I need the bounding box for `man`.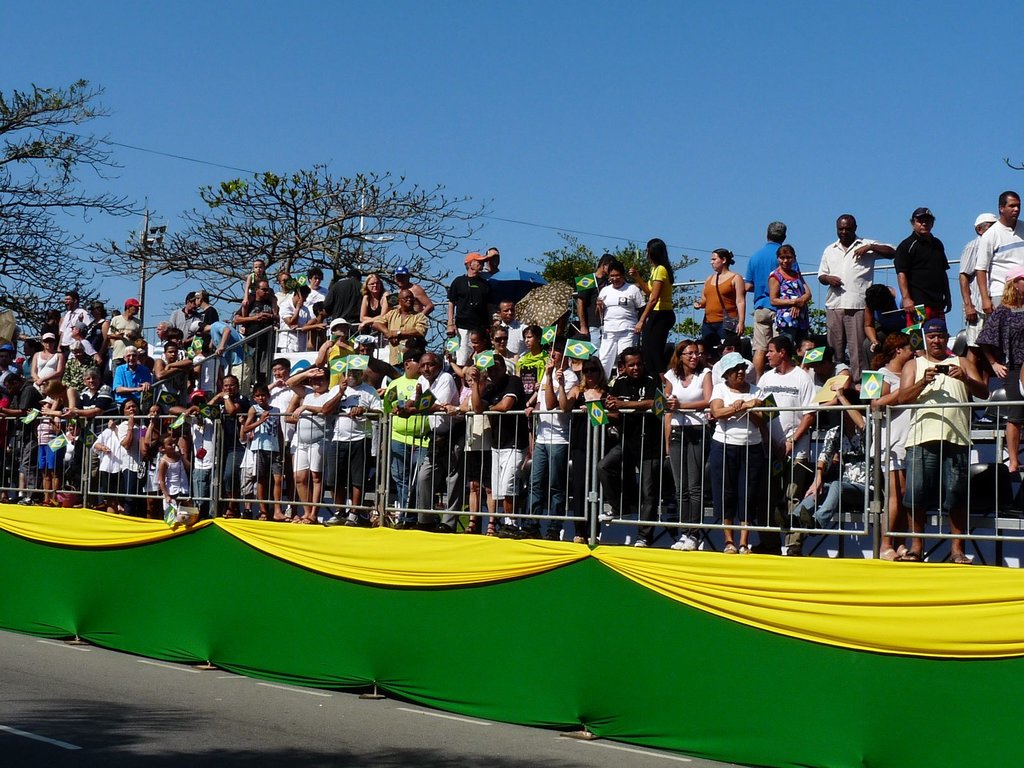
Here it is: {"left": 184, "top": 291, "right": 222, "bottom": 388}.
